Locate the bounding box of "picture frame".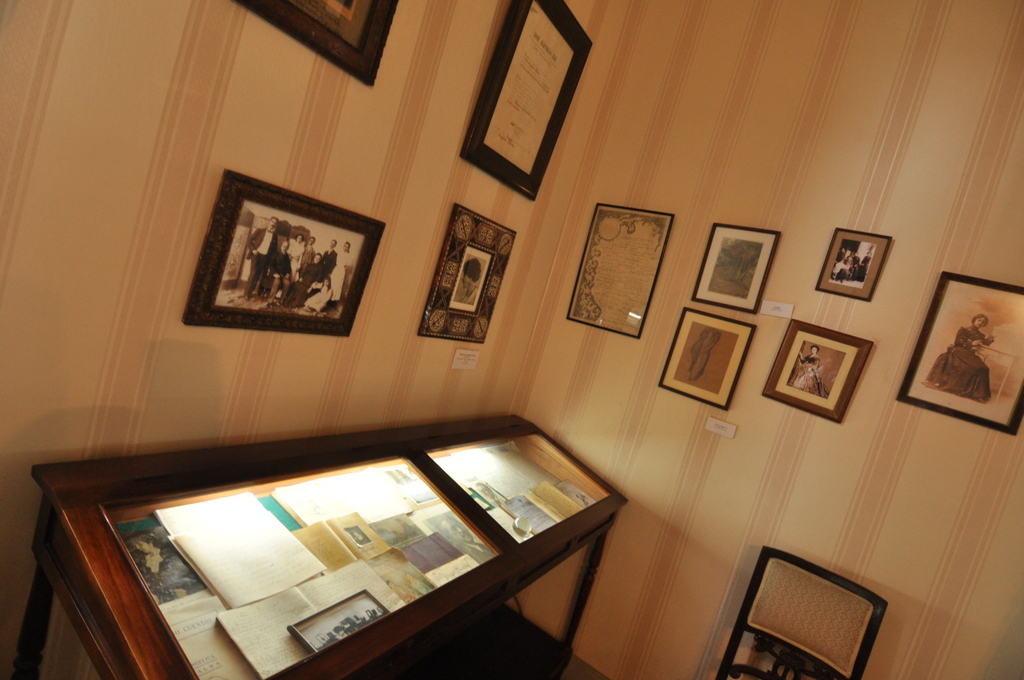
Bounding box: {"x1": 893, "y1": 273, "x2": 1023, "y2": 433}.
